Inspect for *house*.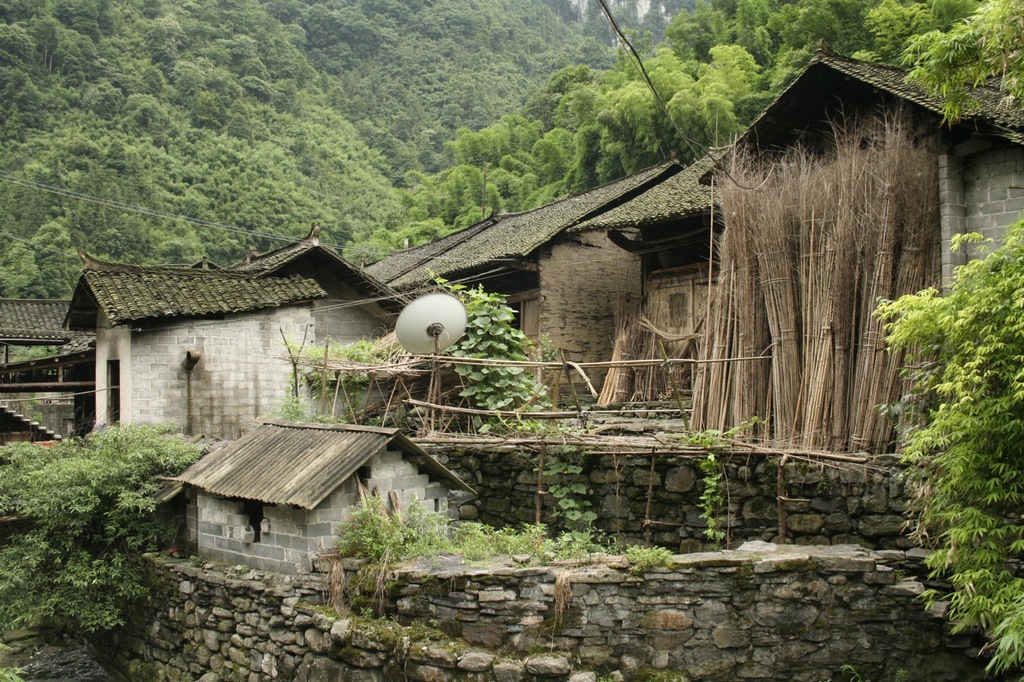
Inspection: {"left": 65, "top": 271, "right": 332, "bottom": 450}.
